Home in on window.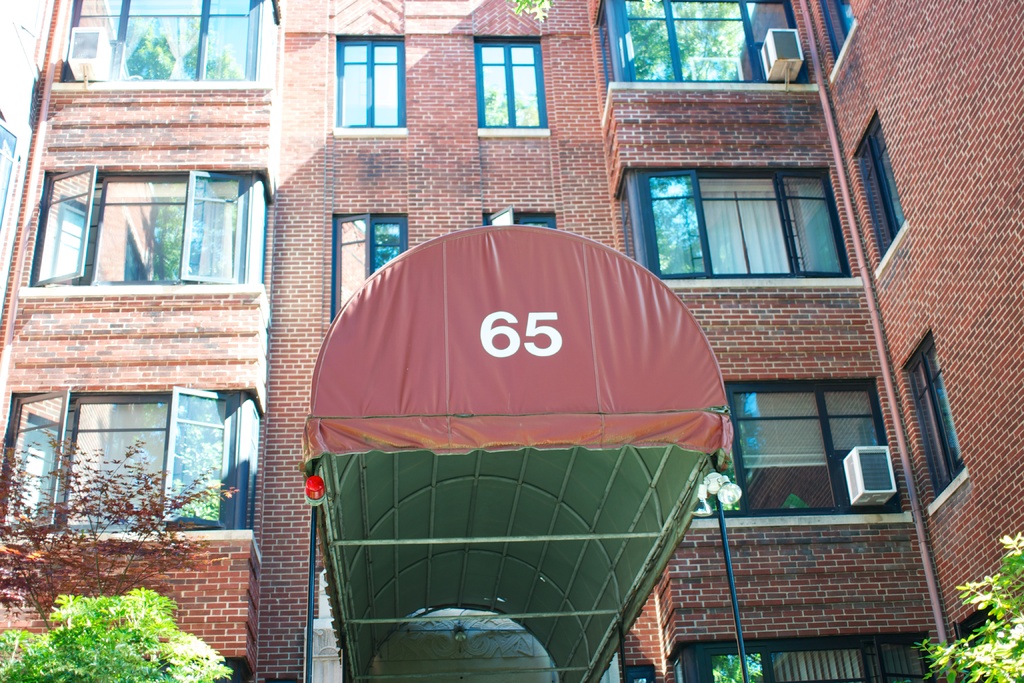
Homed in at box(39, 150, 284, 299).
